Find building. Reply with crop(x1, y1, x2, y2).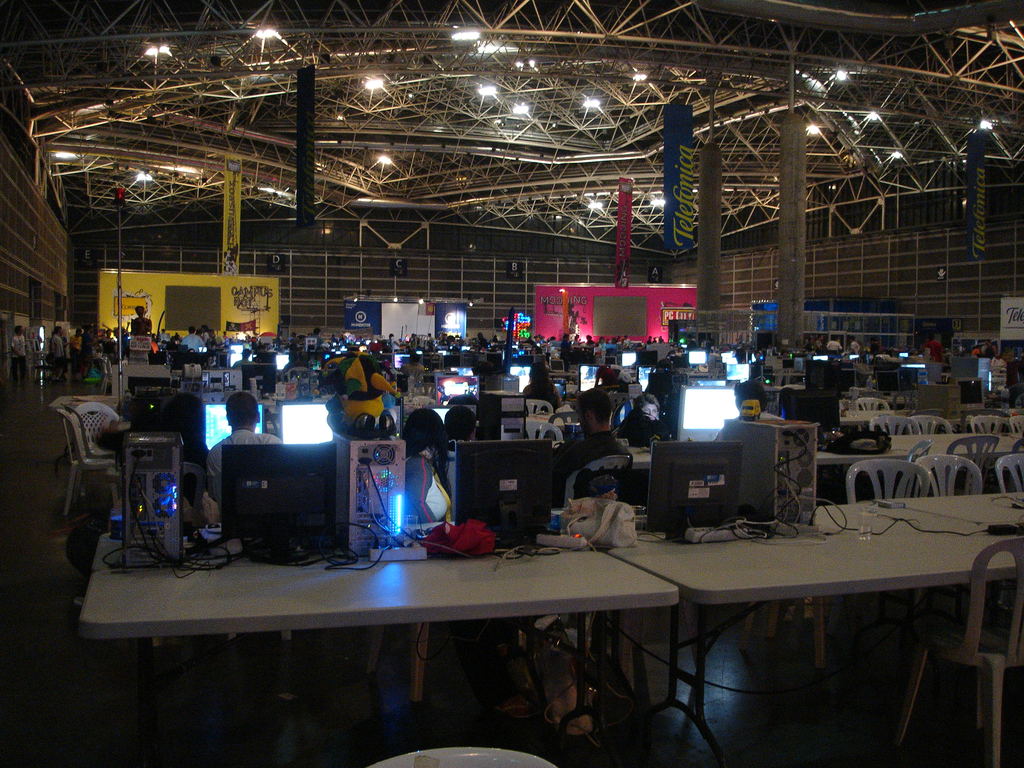
crop(0, 0, 1023, 767).
